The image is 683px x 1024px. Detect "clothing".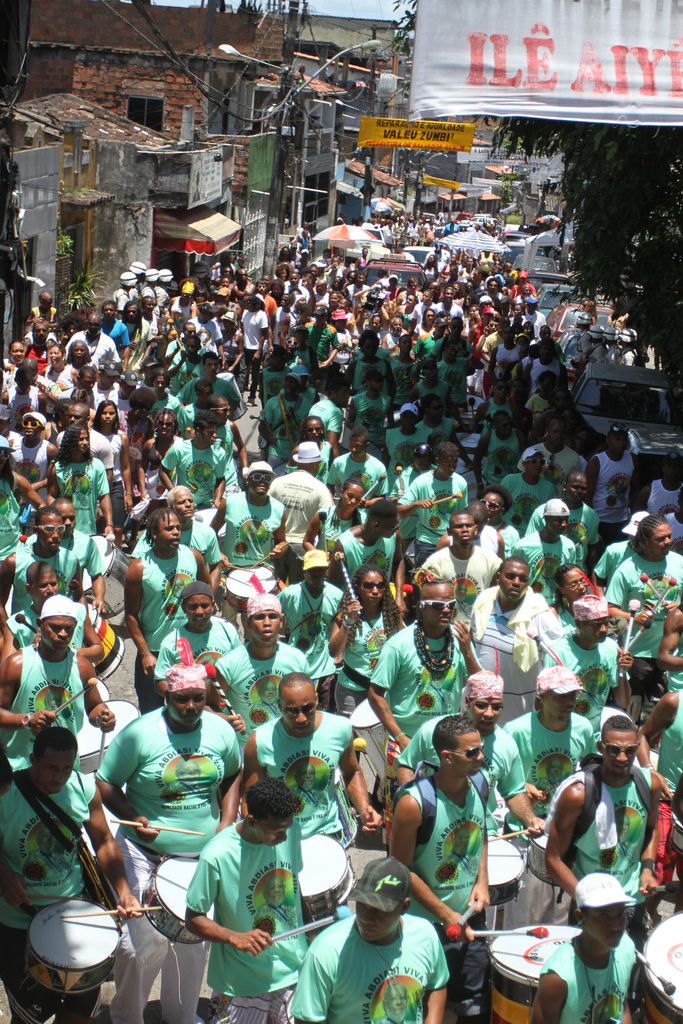
Detection: locate(162, 440, 231, 506).
